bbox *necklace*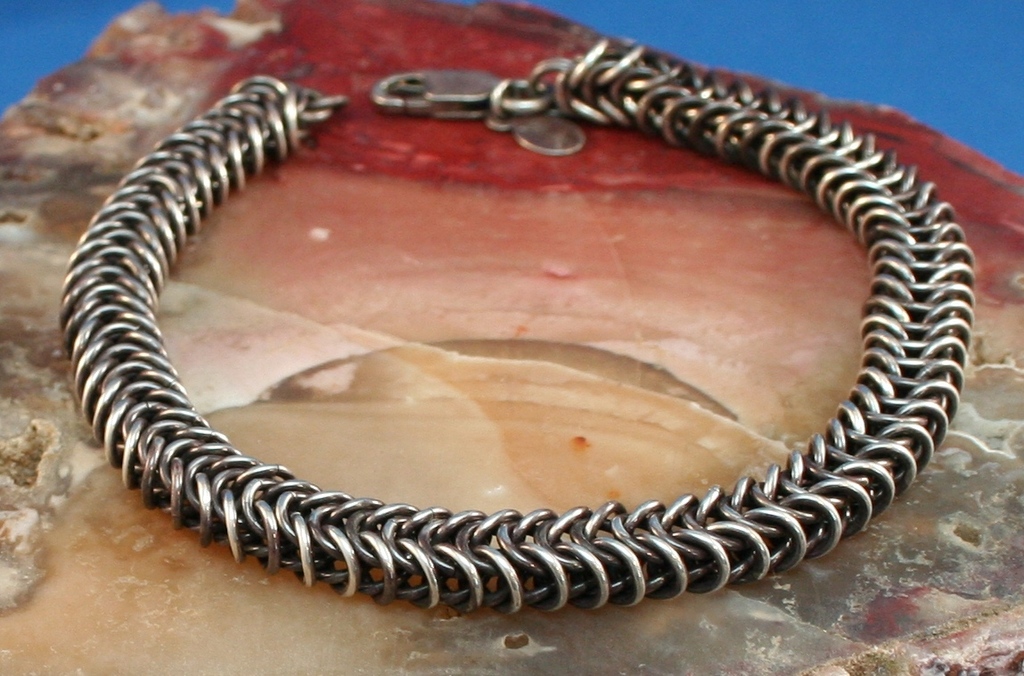
78:23:961:637
